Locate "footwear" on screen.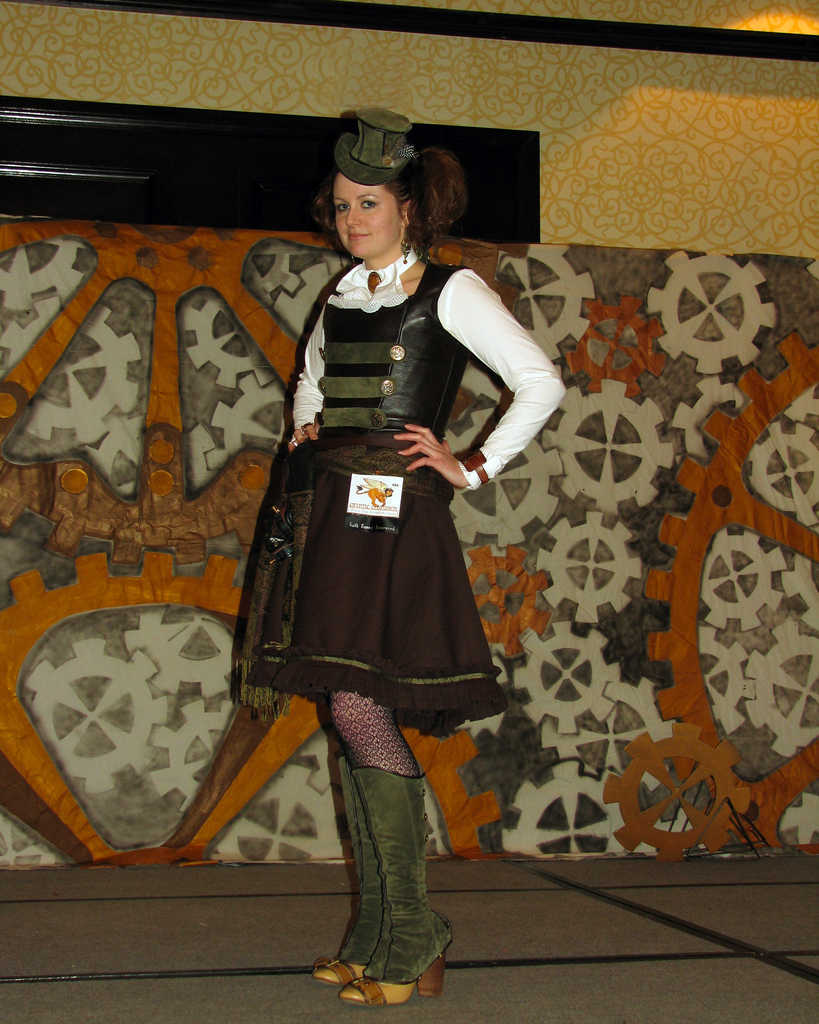
On screen at x1=316, y1=965, x2=366, y2=982.
